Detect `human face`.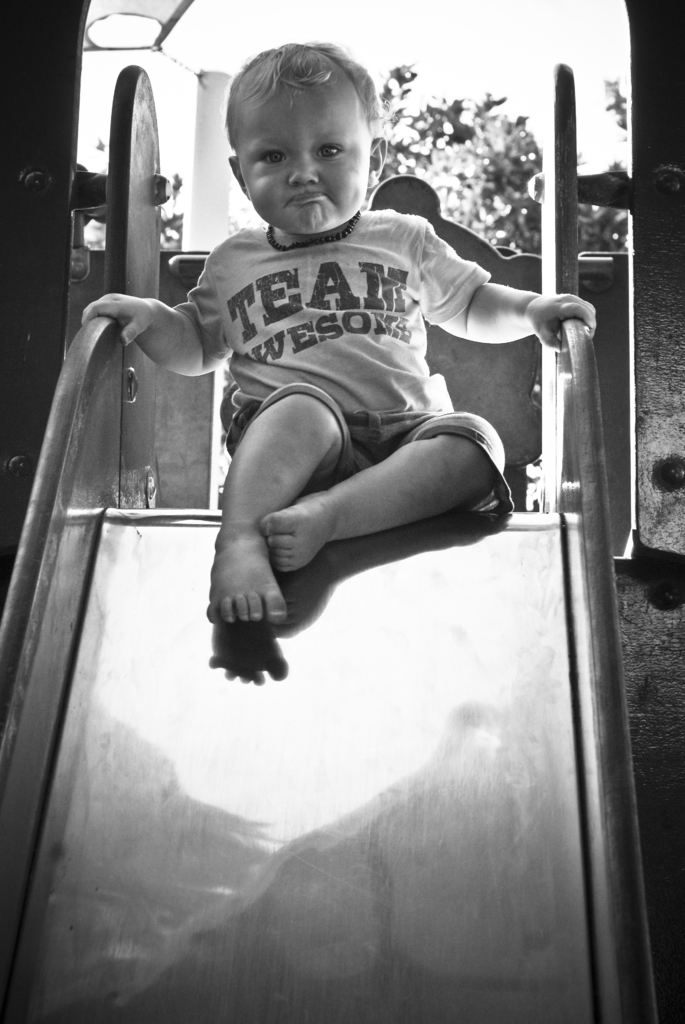
Detected at (x1=244, y1=73, x2=372, y2=234).
